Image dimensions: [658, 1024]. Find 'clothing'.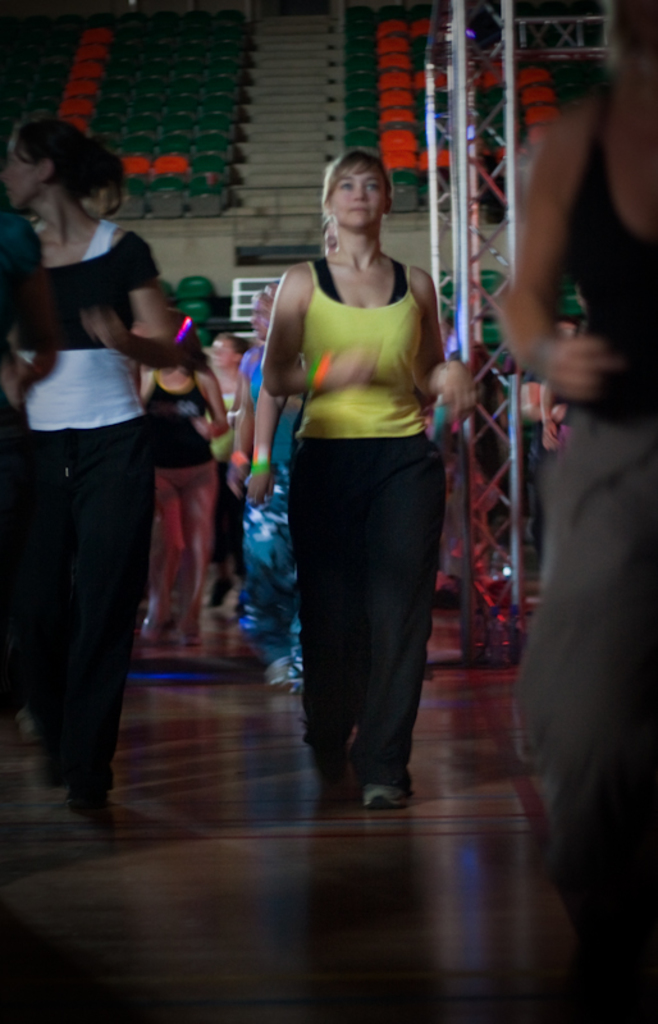
detection(3, 218, 160, 786).
